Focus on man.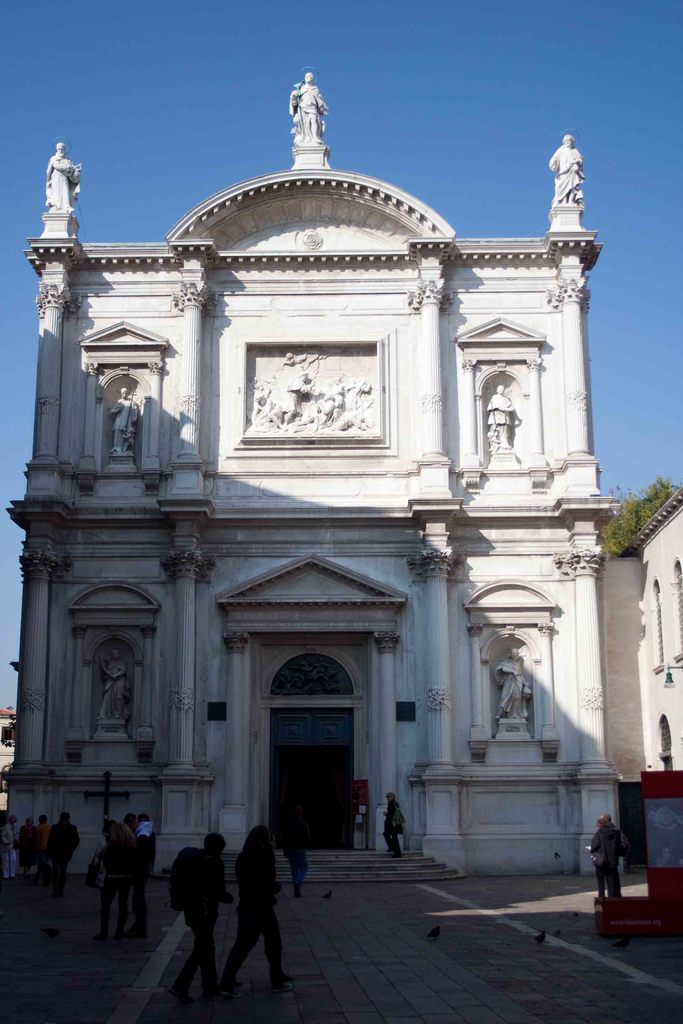
Focused at bbox(34, 814, 47, 856).
